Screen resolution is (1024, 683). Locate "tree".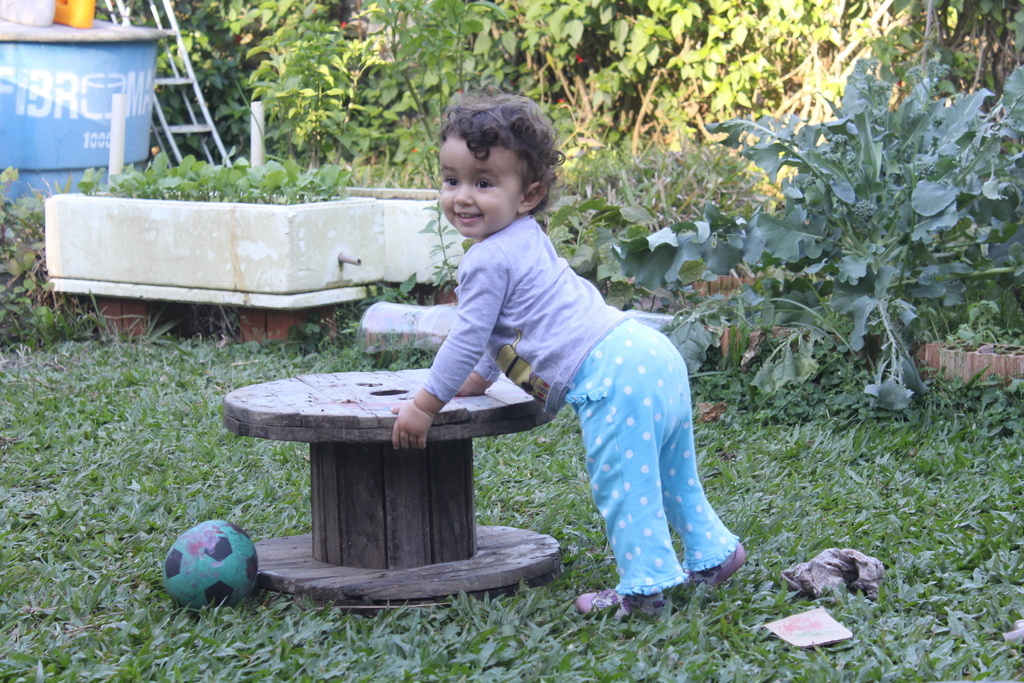
(100, 5, 1023, 418).
